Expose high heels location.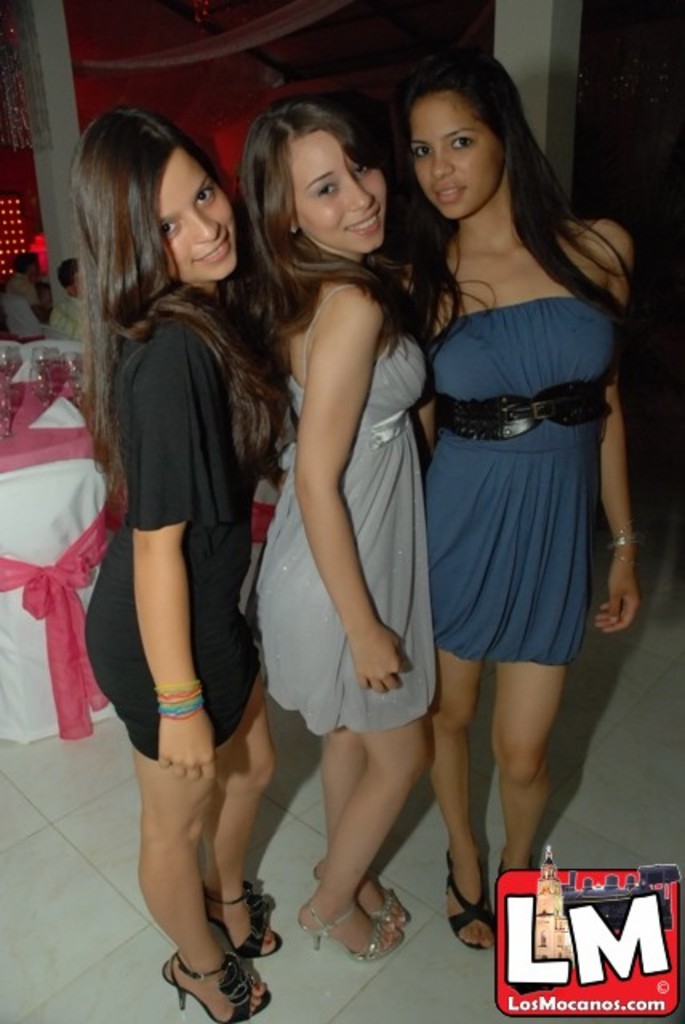
Exposed at locate(202, 882, 285, 958).
